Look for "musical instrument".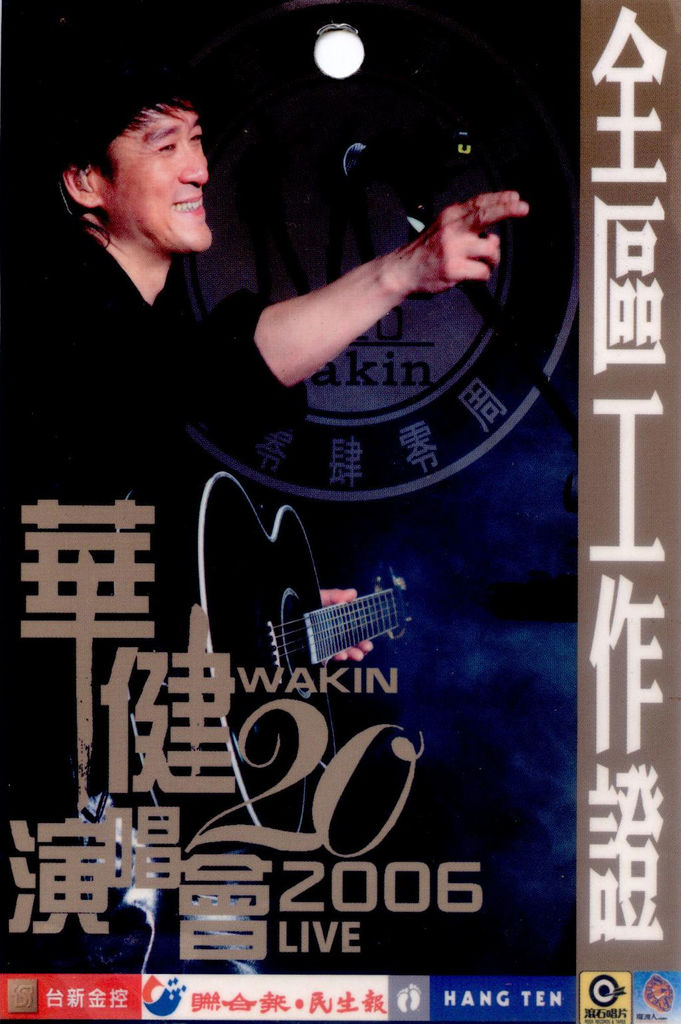
Found: (x1=163, y1=492, x2=497, y2=720).
